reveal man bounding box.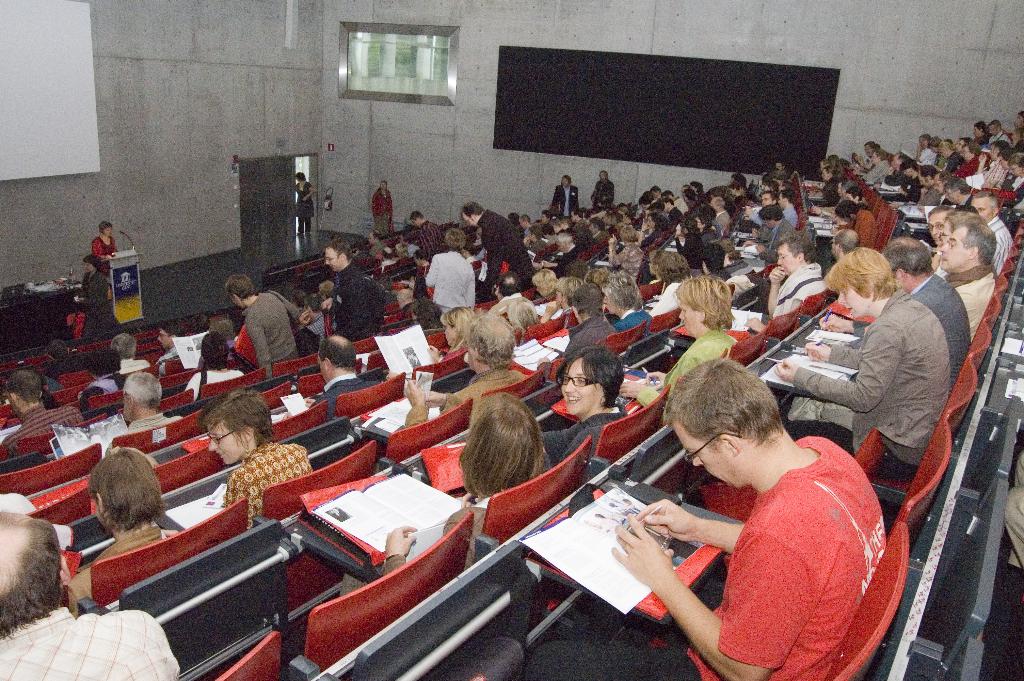
Revealed: (left=947, top=137, right=967, bottom=167).
